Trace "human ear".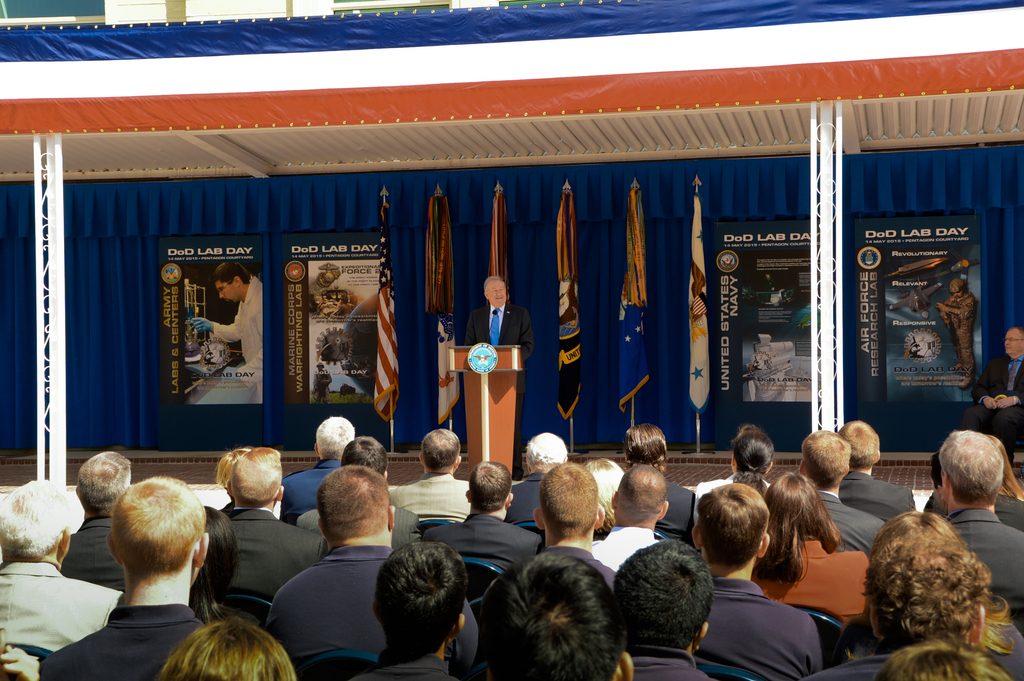
Traced to locate(755, 533, 769, 561).
